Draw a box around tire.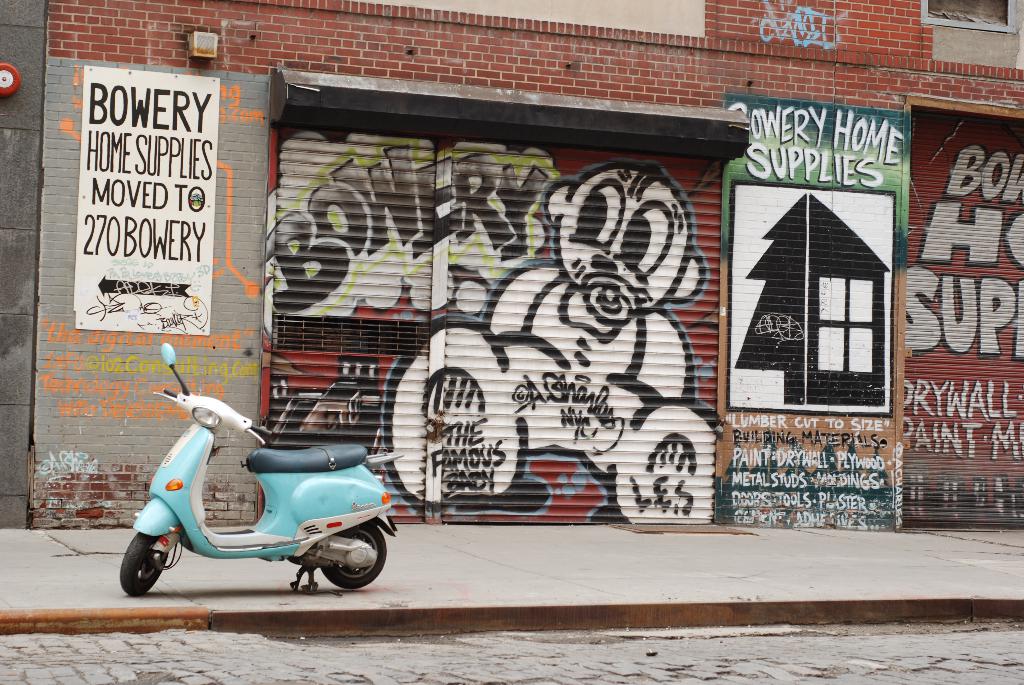
<bbox>320, 521, 390, 593</bbox>.
